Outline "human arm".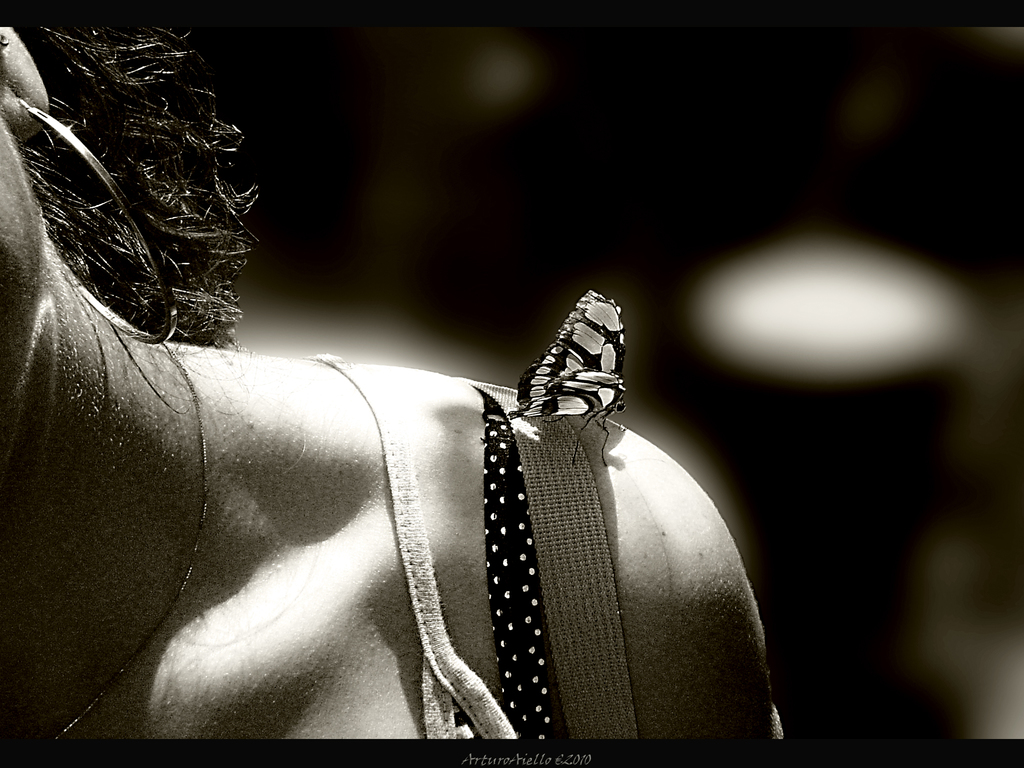
Outline: [424, 359, 787, 746].
